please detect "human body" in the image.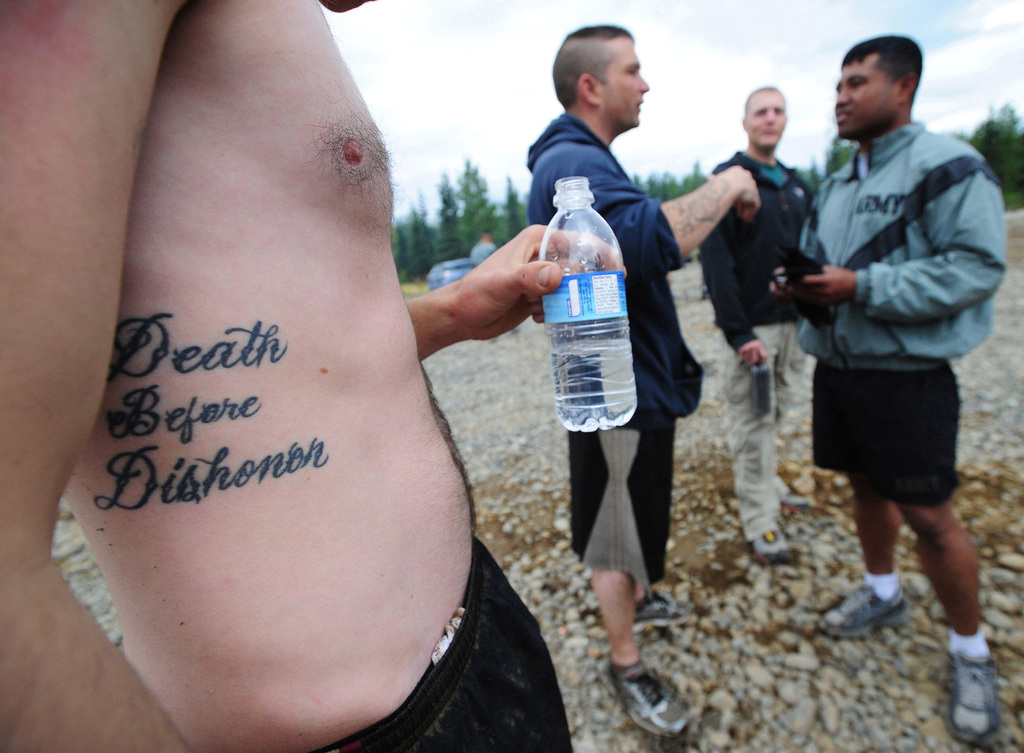
[left=698, top=151, right=821, bottom=562].
